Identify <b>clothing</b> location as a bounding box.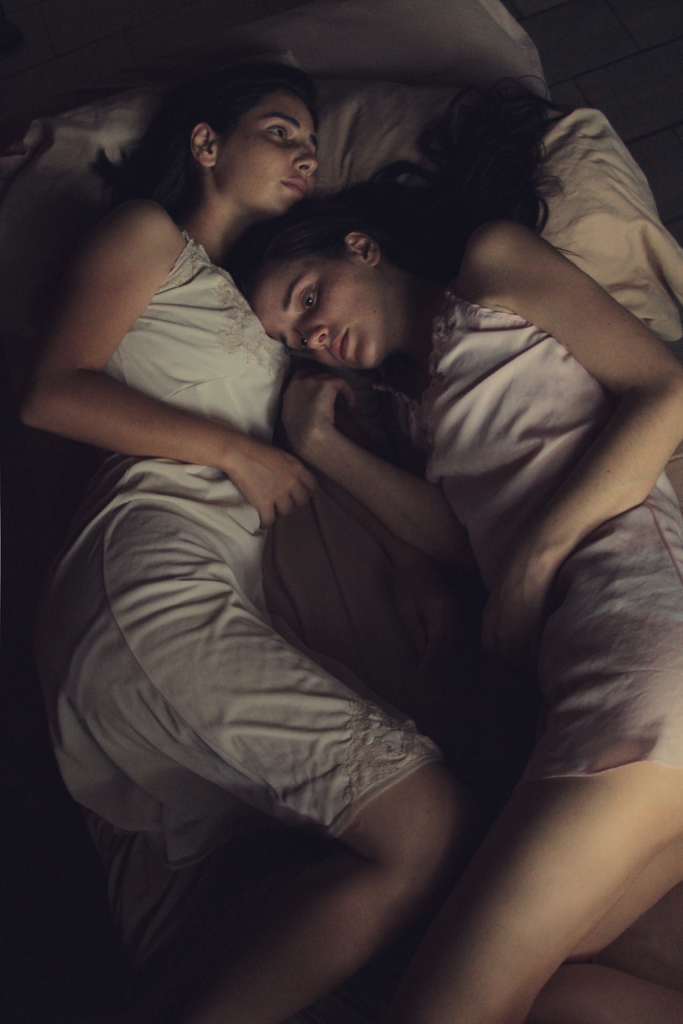
<box>42,225,442,874</box>.
